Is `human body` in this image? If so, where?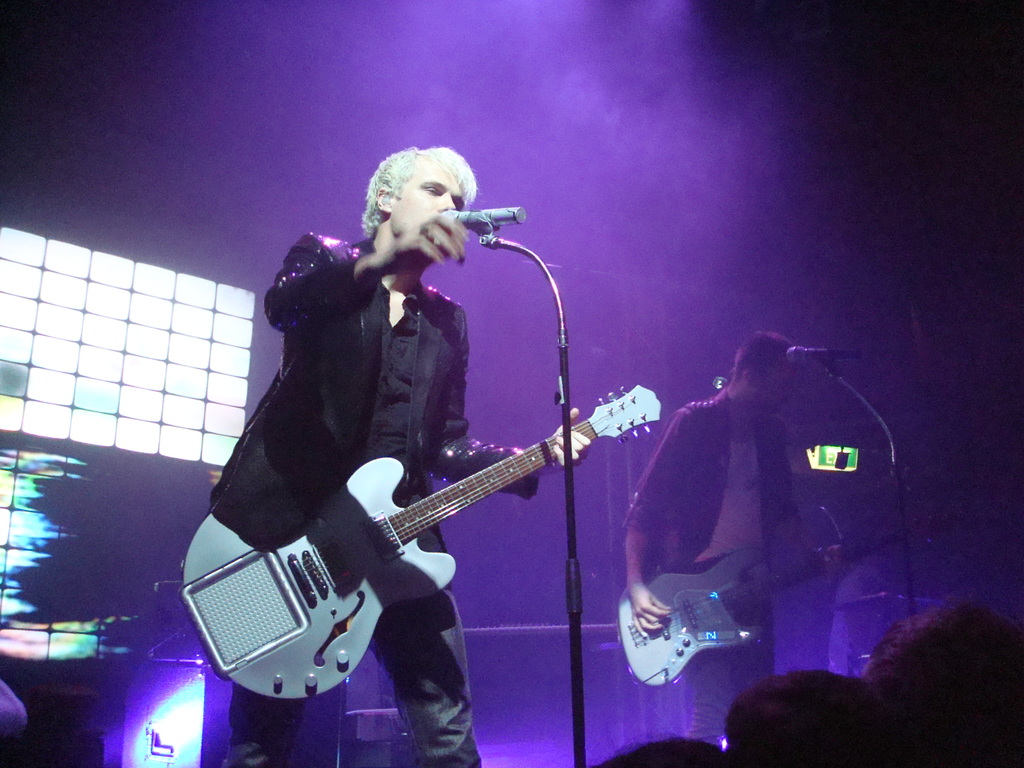
Yes, at [x1=623, y1=332, x2=849, y2=745].
